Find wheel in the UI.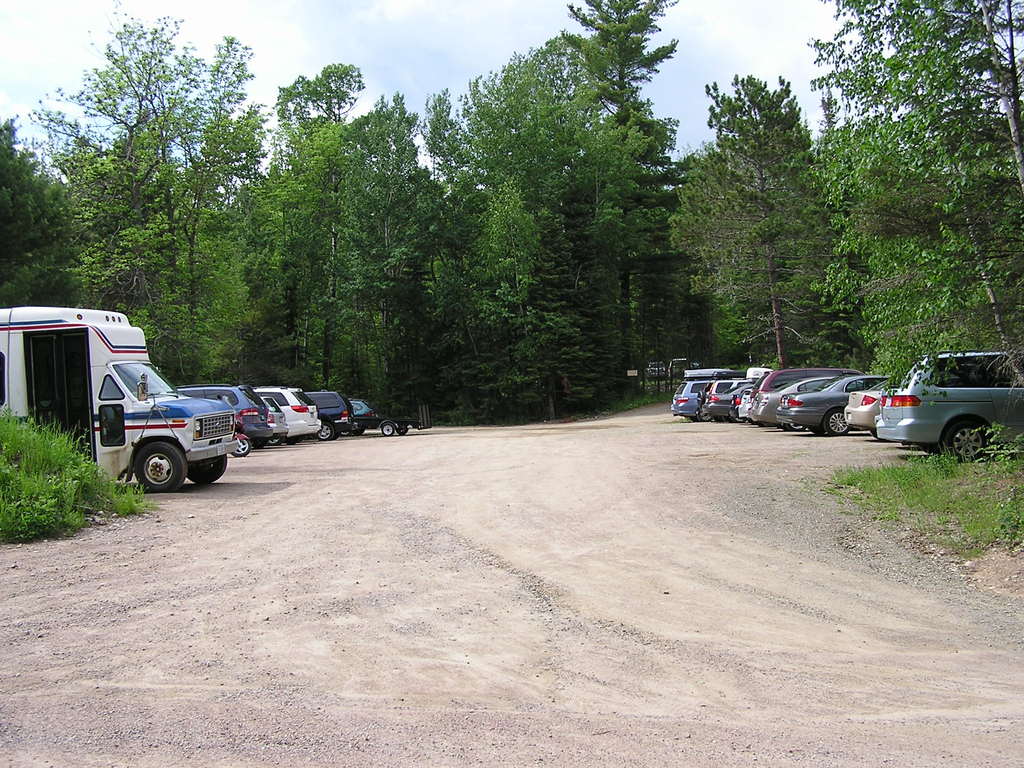
UI element at [x1=733, y1=416, x2=744, y2=424].
